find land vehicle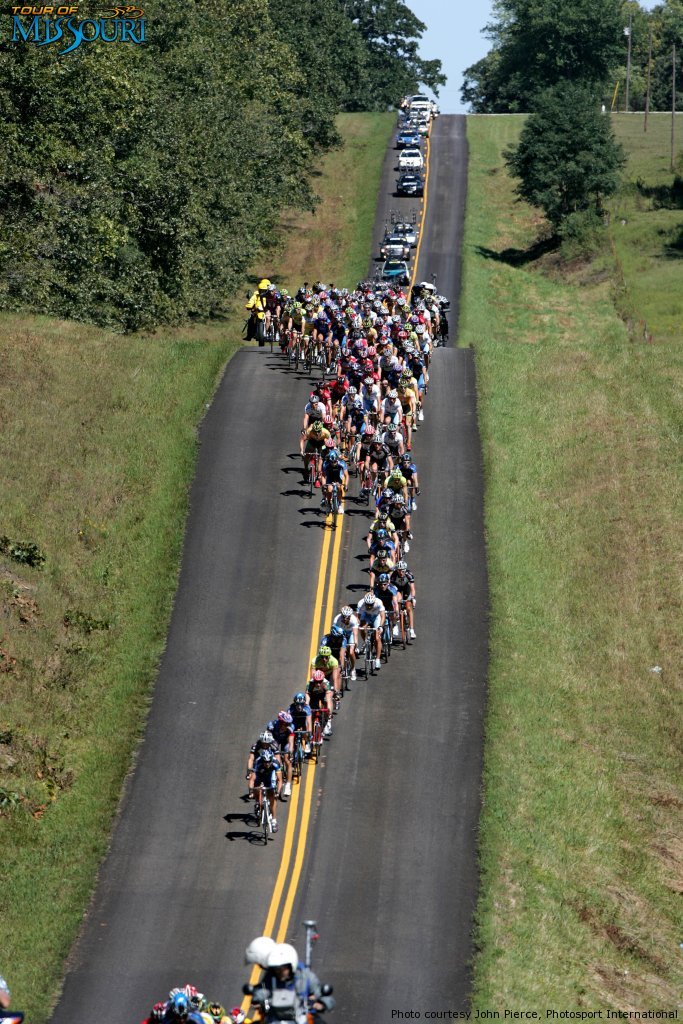
311 704 326 748
